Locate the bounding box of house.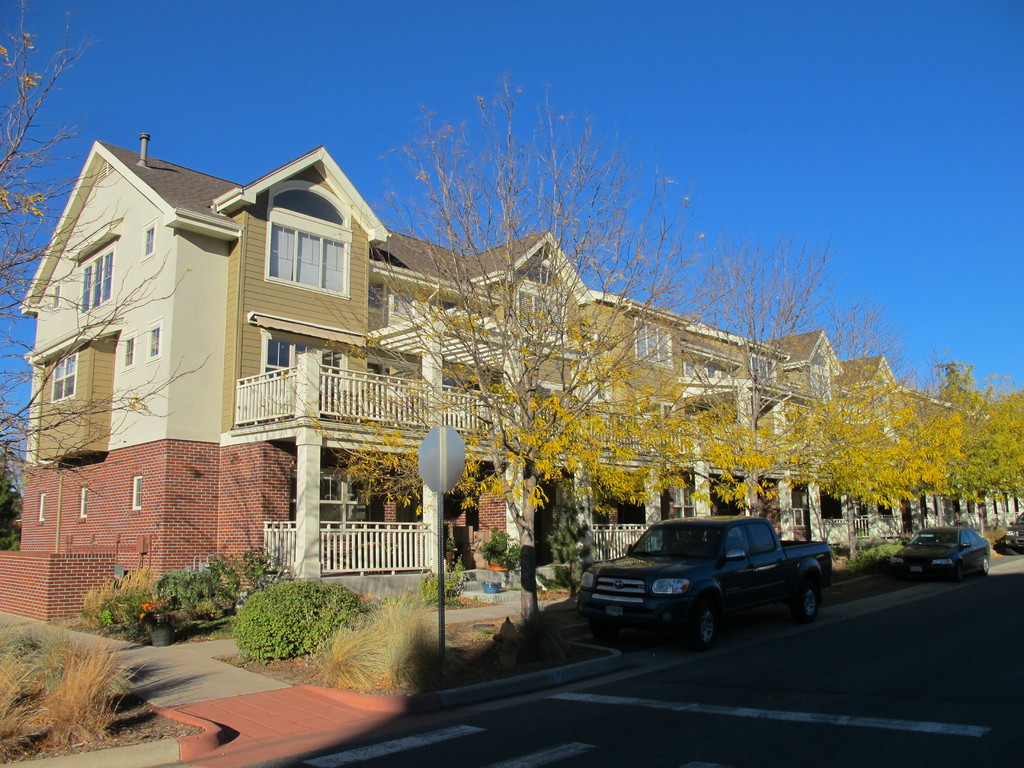
Bounding box: BBox(70, 125, 851, 625).
